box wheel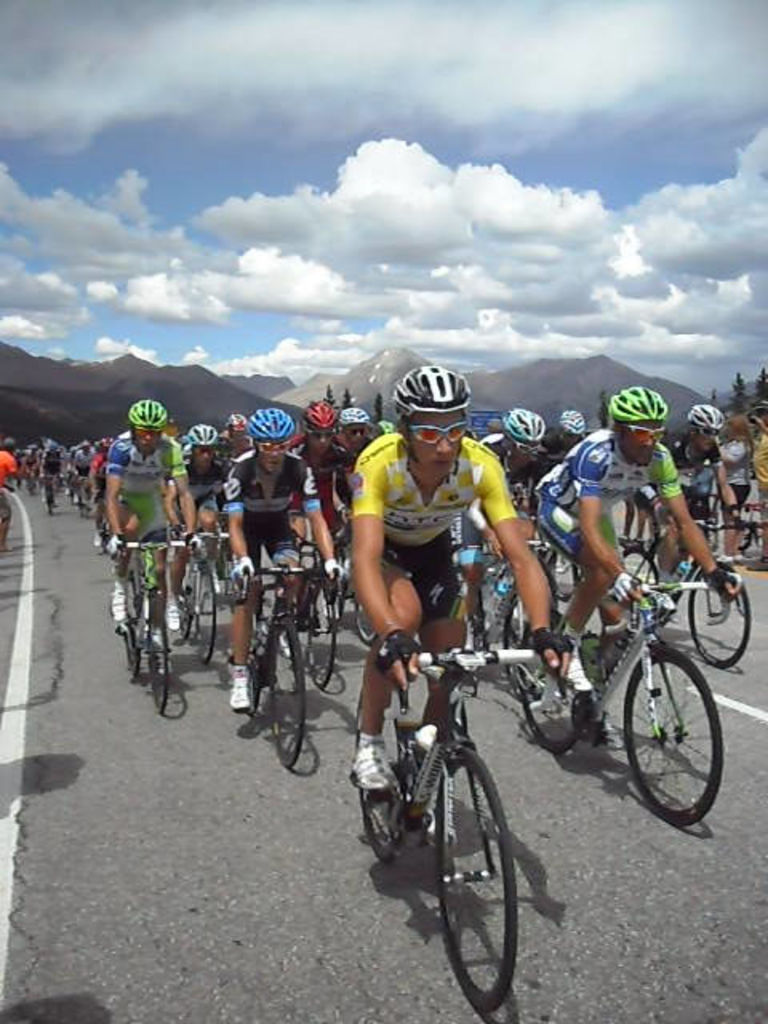
(117,574,141,680)
